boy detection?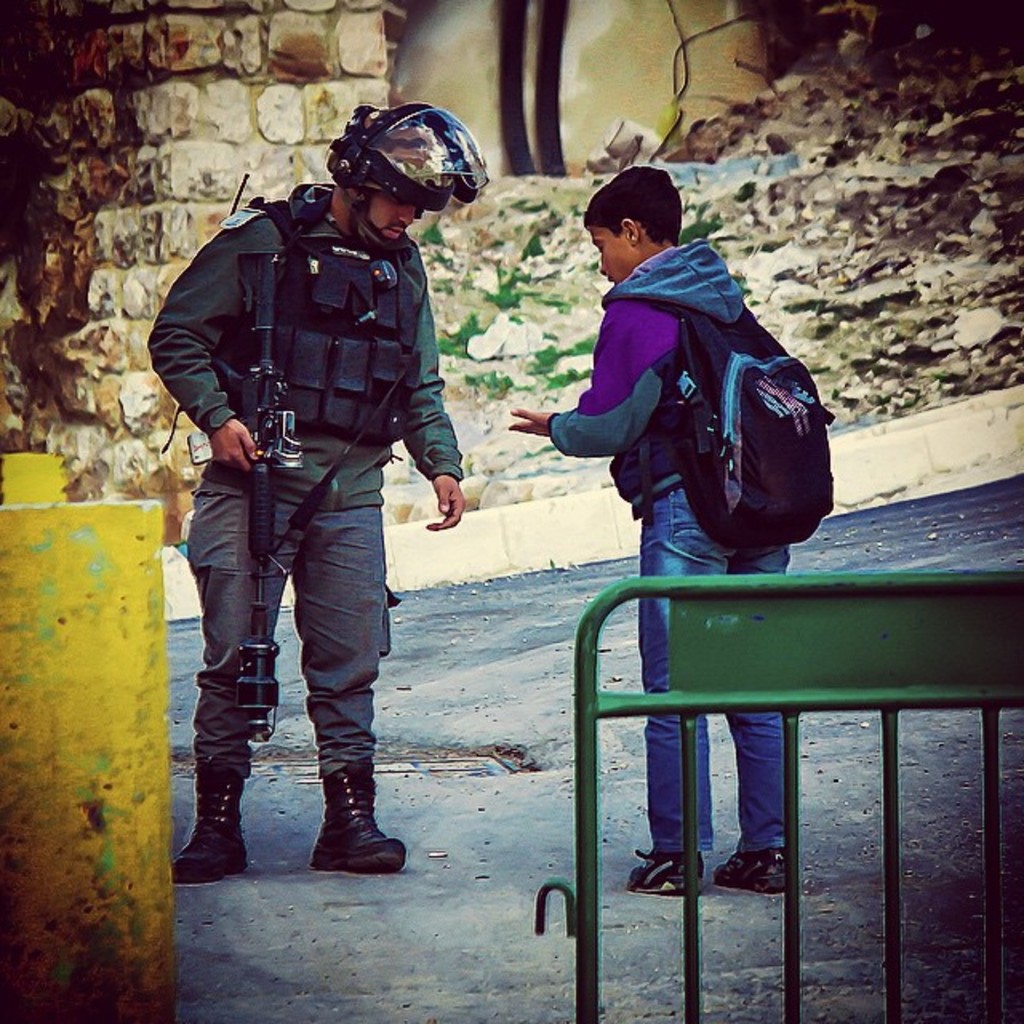
(514, 168, 790, 899)
